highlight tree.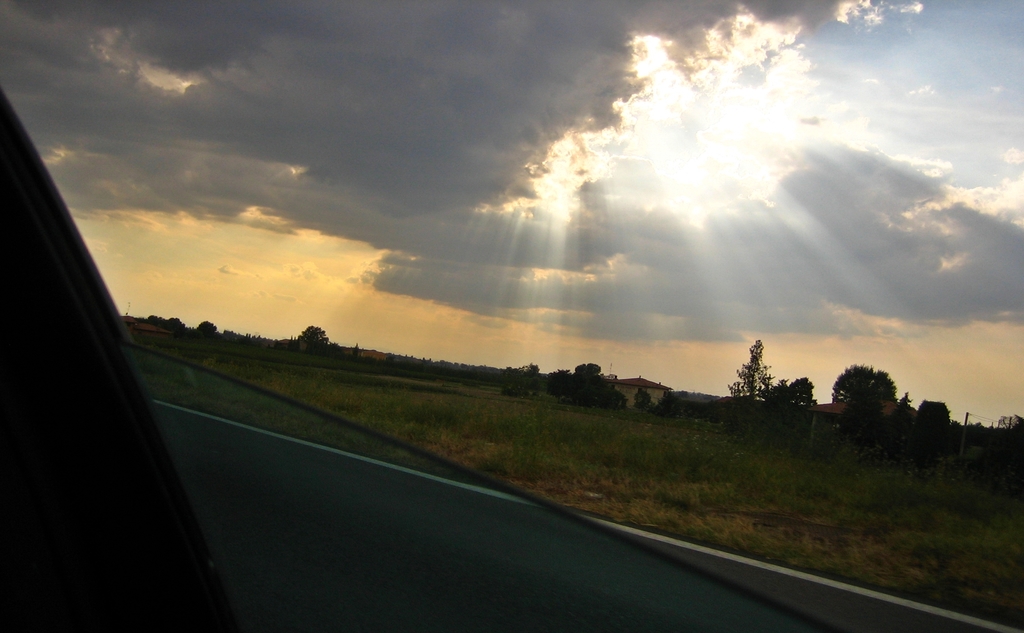
Highlighted region: 193,318,219,337.
